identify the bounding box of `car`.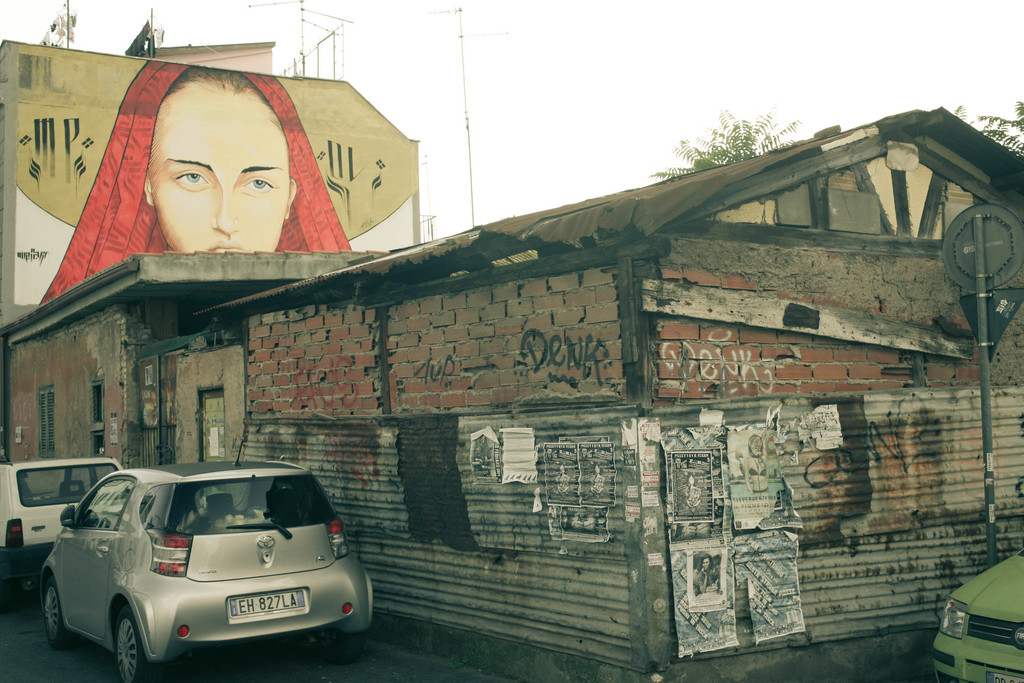
box(17, 464, 372, 673).
